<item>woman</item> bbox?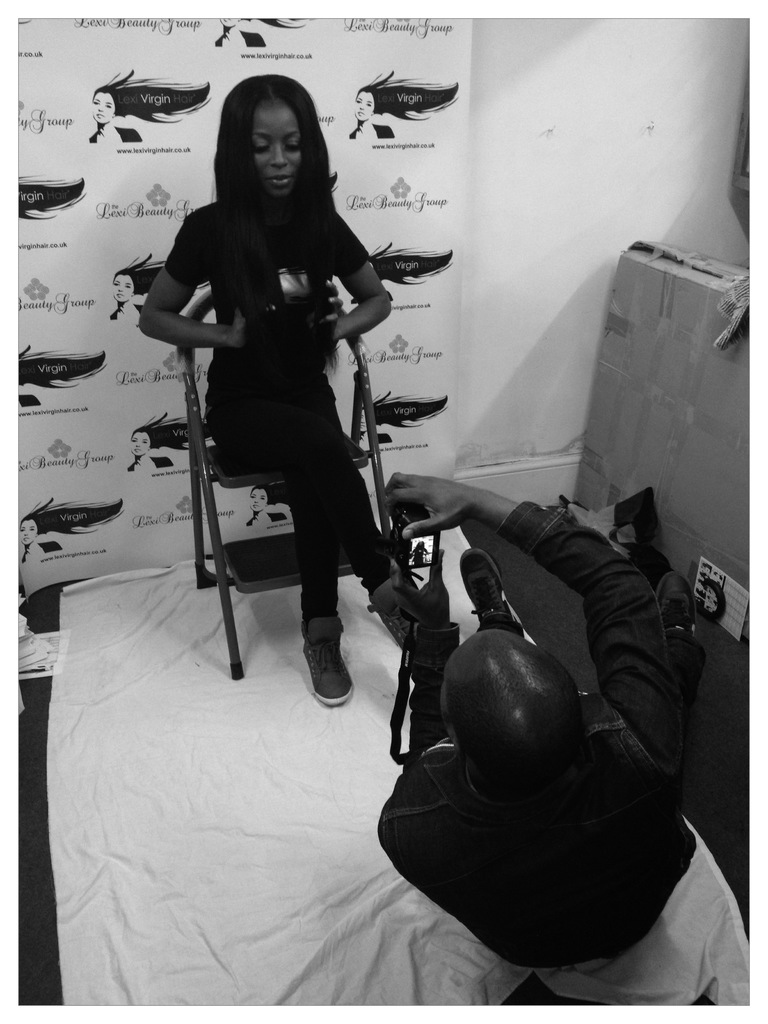
(x1=107, y1=253, x2=170, y2=323)
